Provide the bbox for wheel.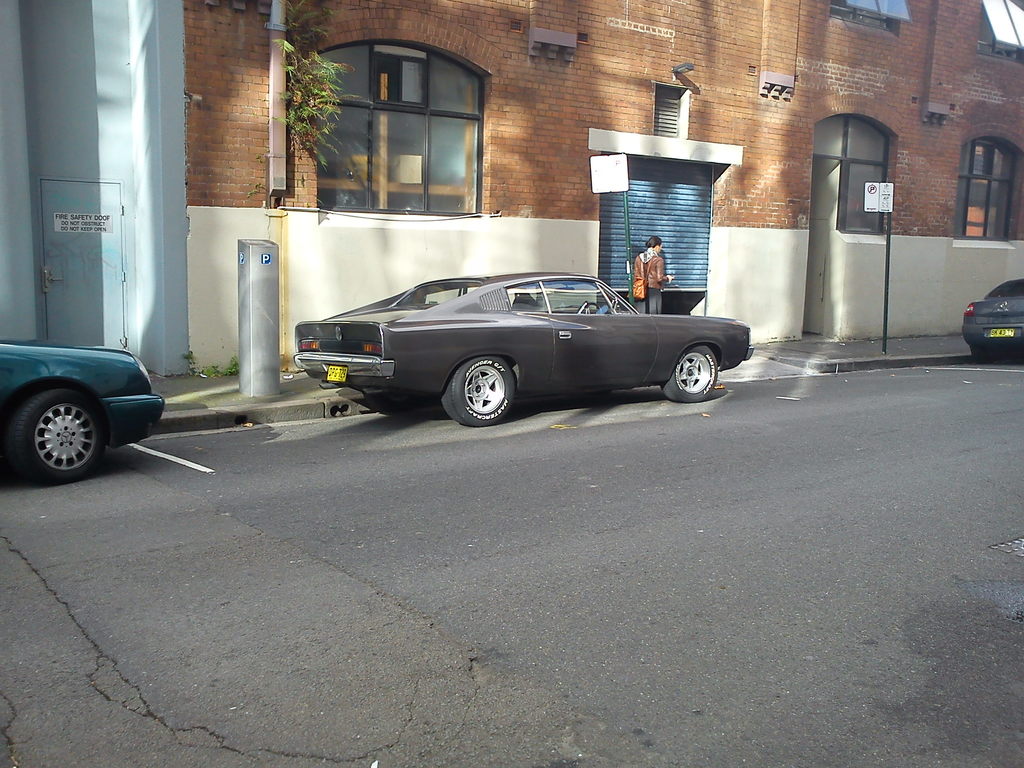
(658,344,716,404).
